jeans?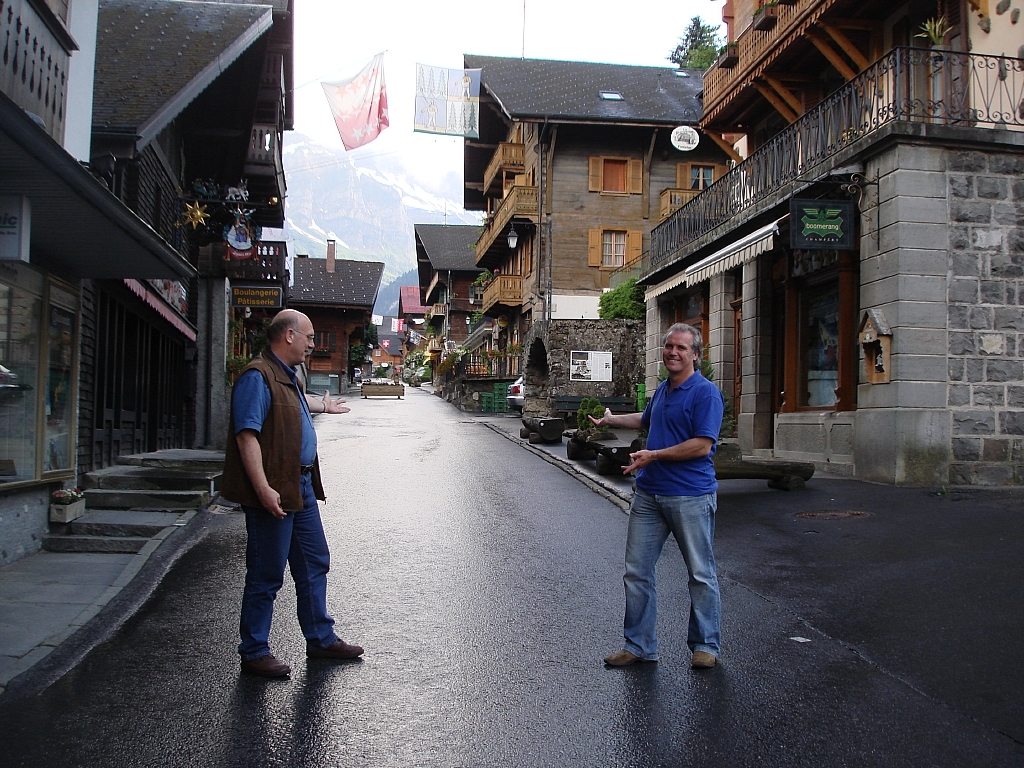
locate(613, 480, 727, 686)
